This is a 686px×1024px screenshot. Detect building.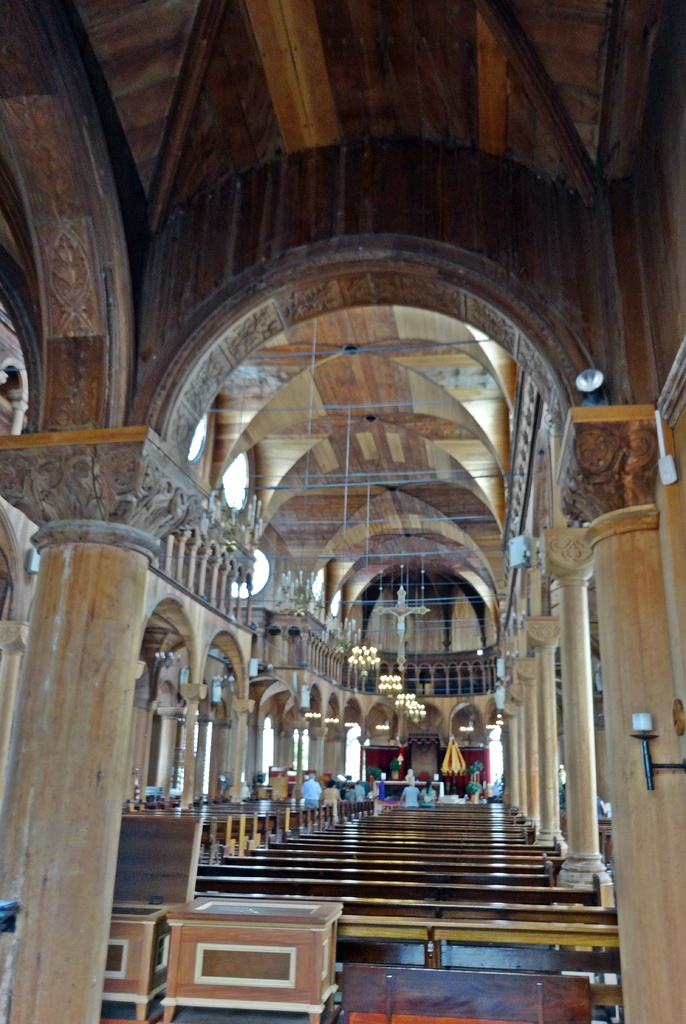
[0, 0, 685, 1021].
